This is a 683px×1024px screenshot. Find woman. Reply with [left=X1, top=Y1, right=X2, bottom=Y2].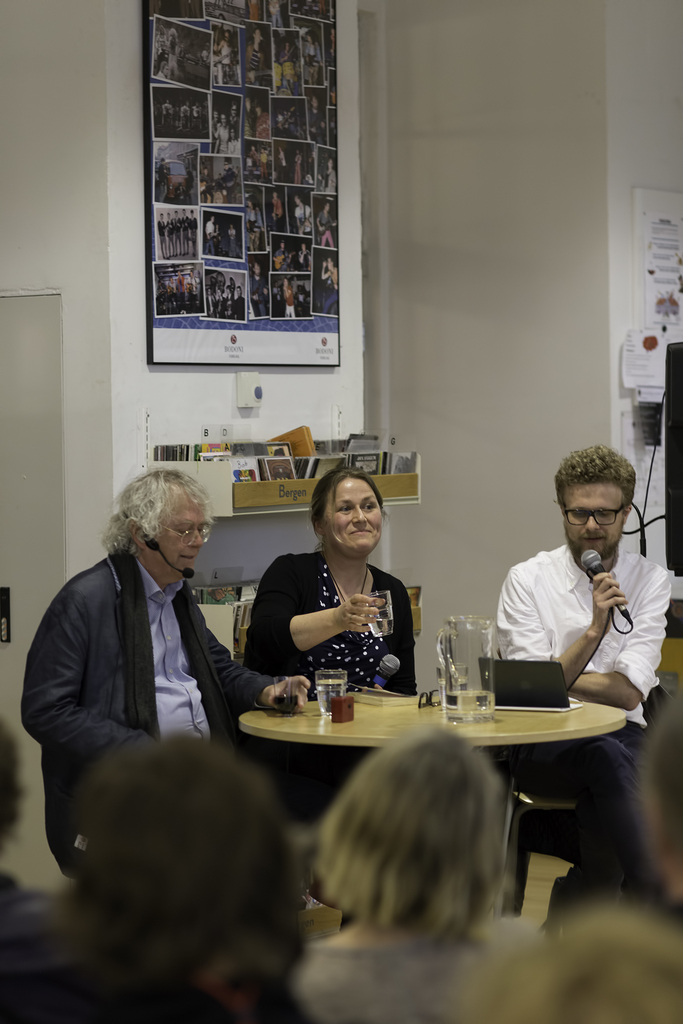
[left=301, top=31, right=322, bottom=71].
